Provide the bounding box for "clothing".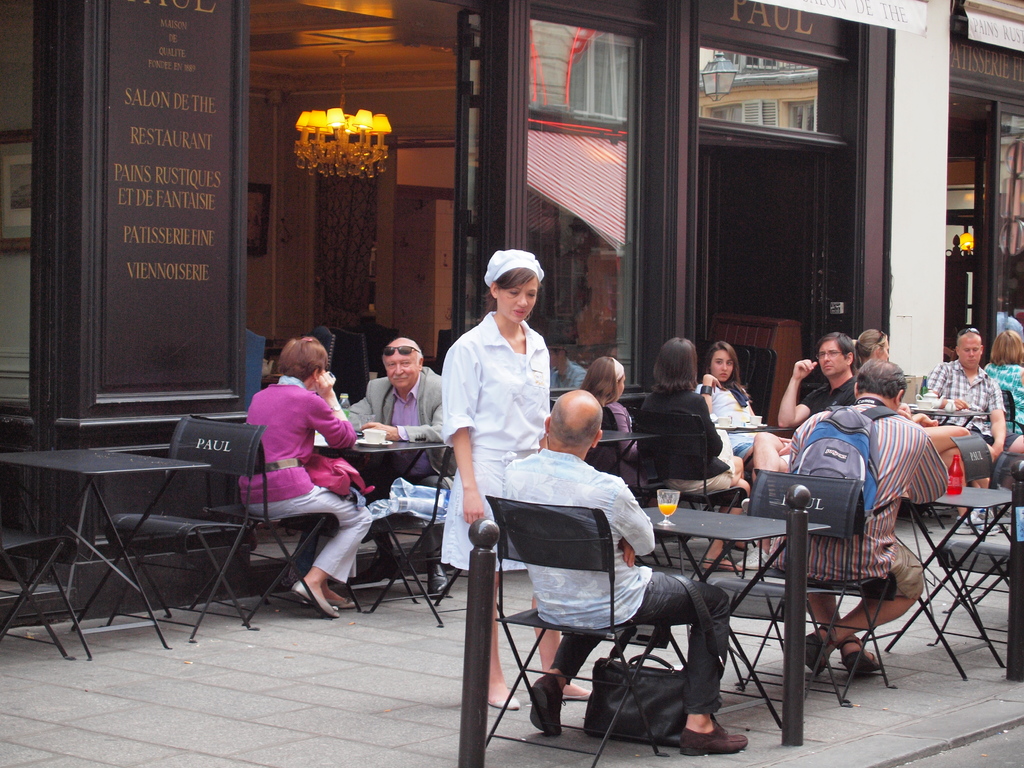
(787, 402, 943, 600).
